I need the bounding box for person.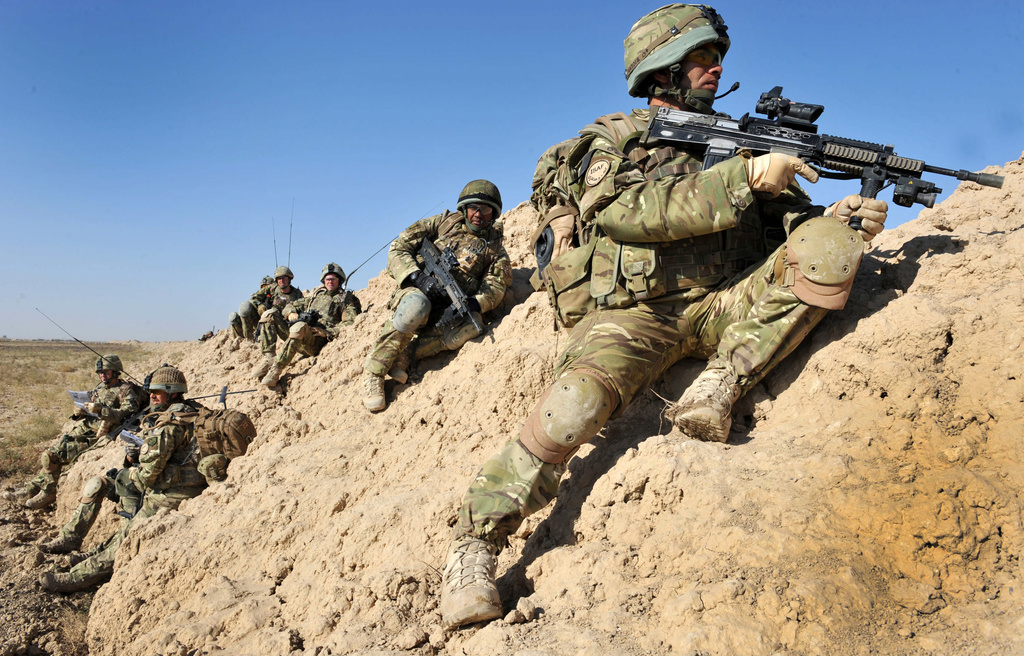
Here it is: <region>34, 362, 202, 595</region>.
